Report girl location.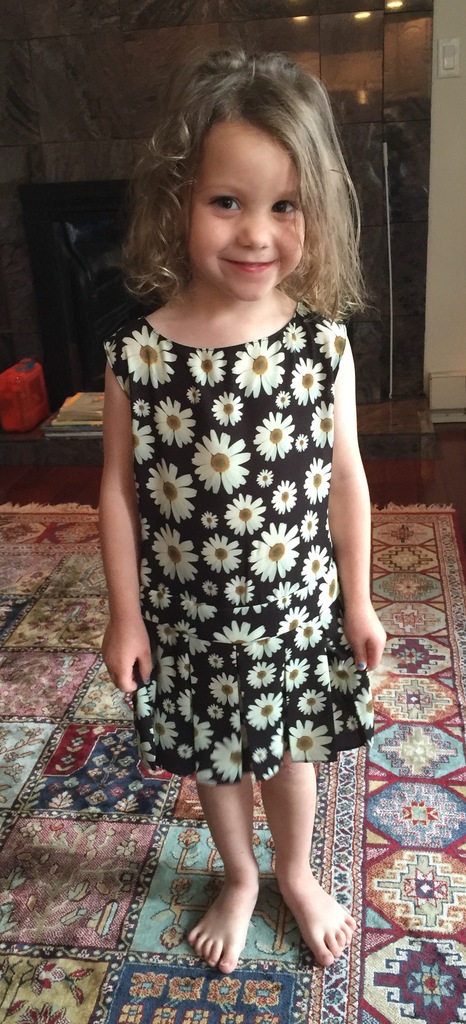
Report: 83 33 396 960.
